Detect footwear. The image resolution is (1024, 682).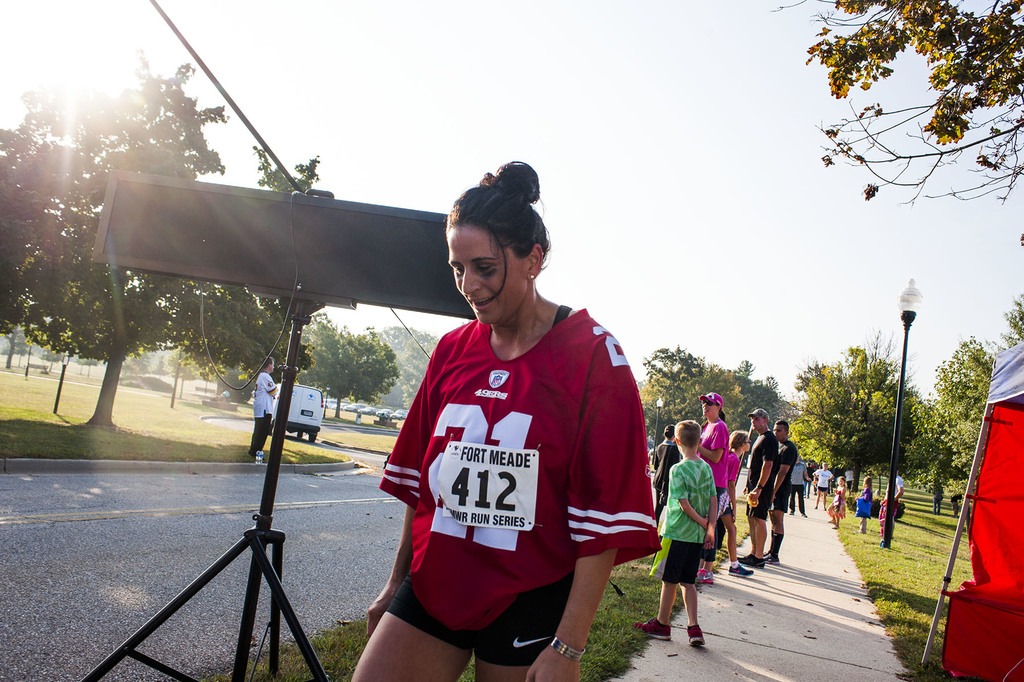
[631, 615, 673, 638].
